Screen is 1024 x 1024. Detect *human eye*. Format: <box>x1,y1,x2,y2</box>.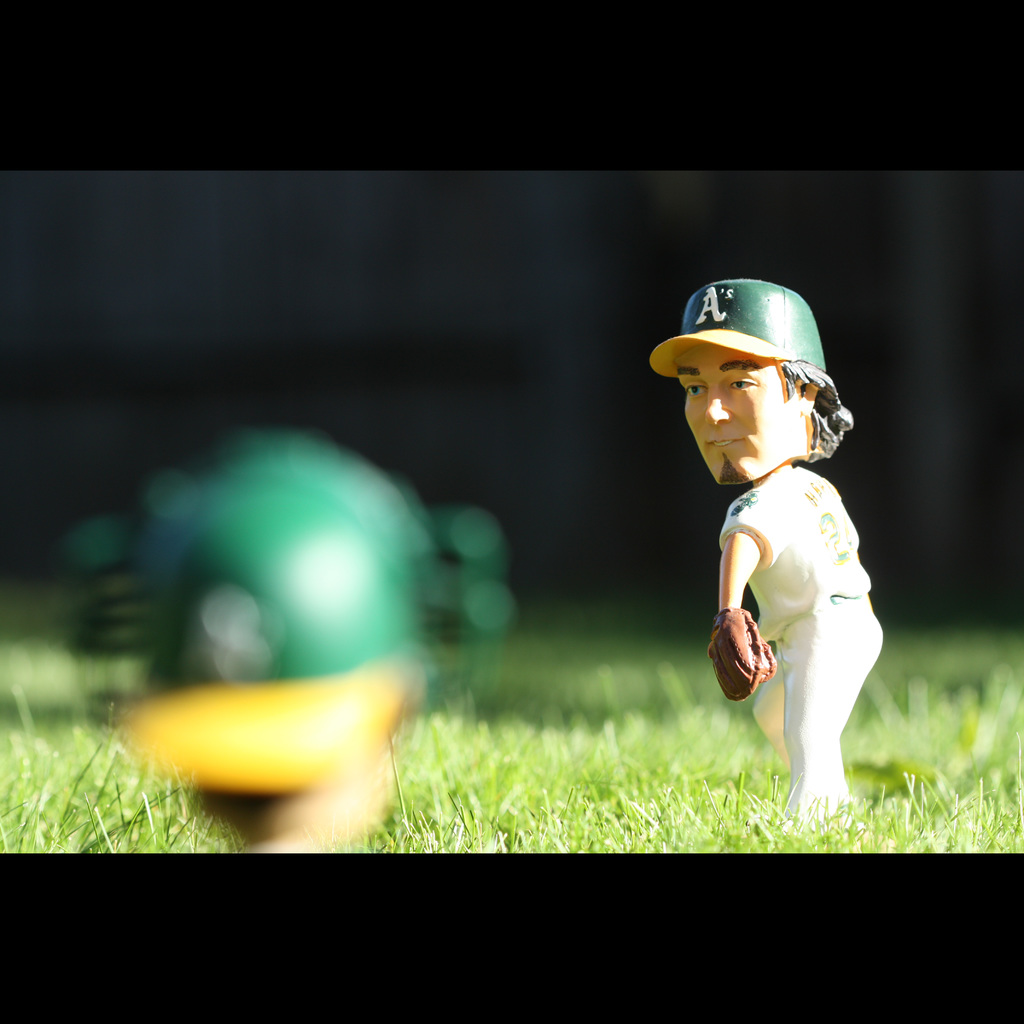
<box>681,380,707,399</box>.
